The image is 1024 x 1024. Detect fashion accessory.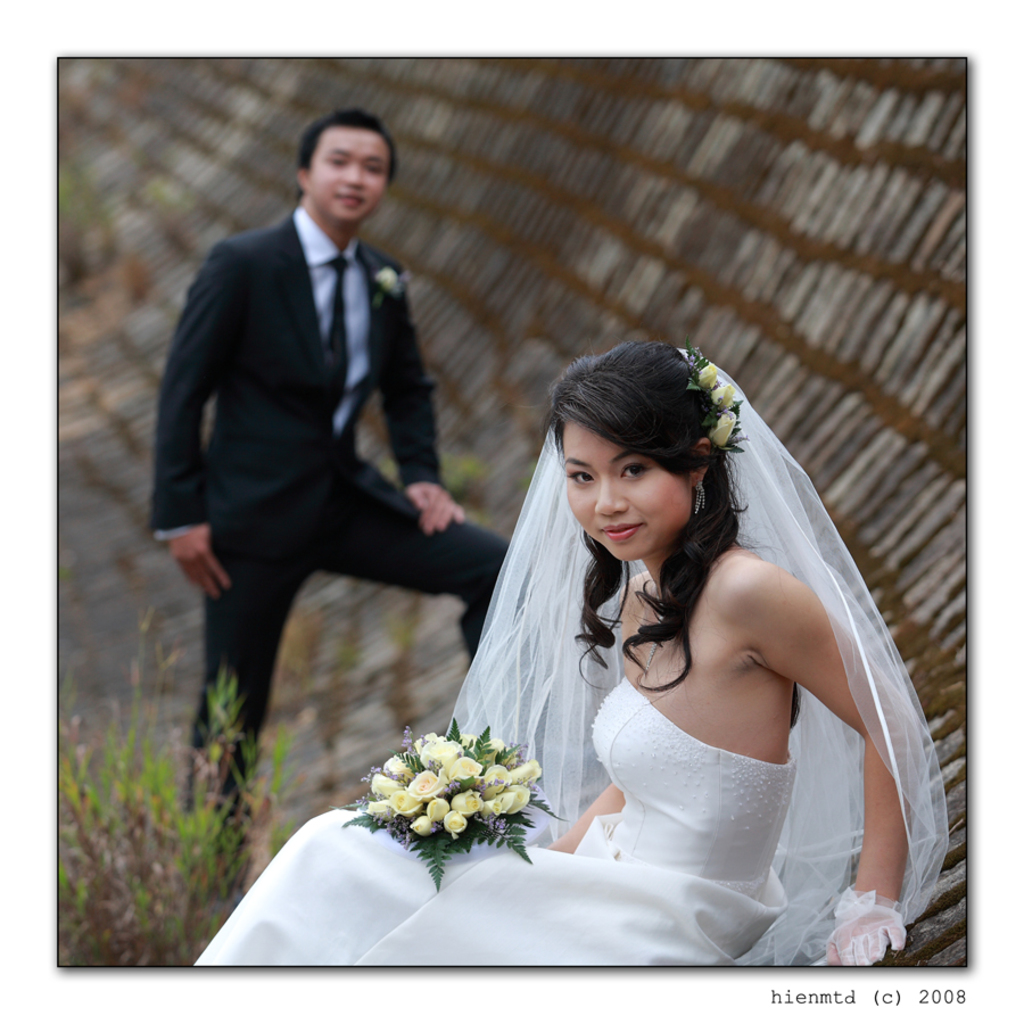
Detection: [x1=323, y1=248, x2=352, y2=414].
